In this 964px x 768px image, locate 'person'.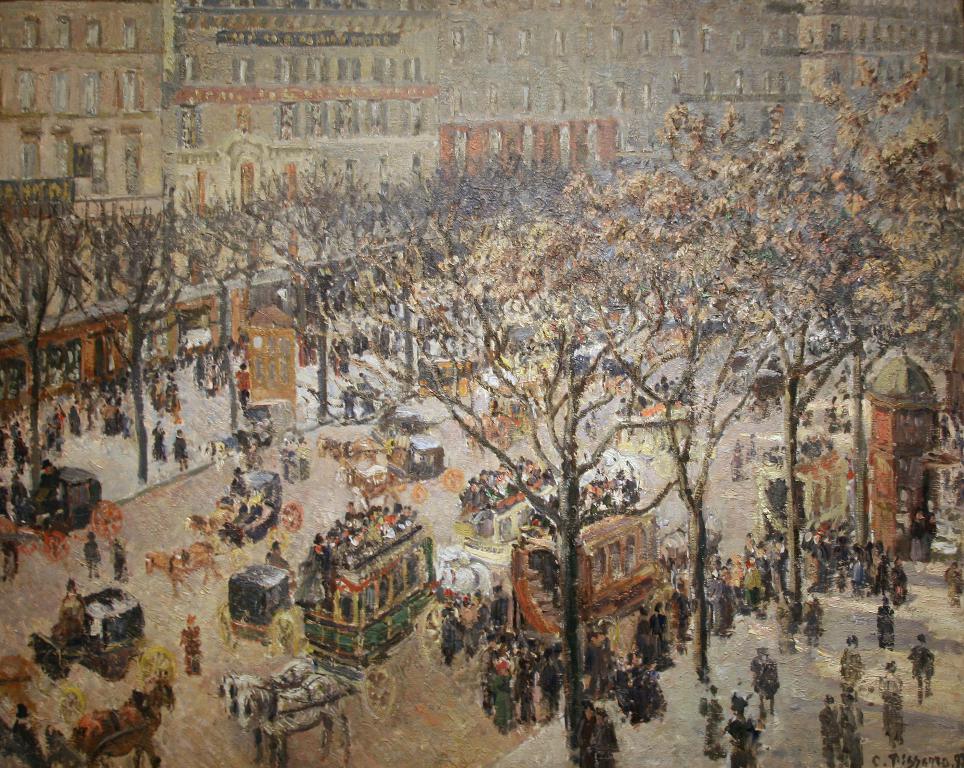
Bounding box: <box>905,637,933,703</box>.
